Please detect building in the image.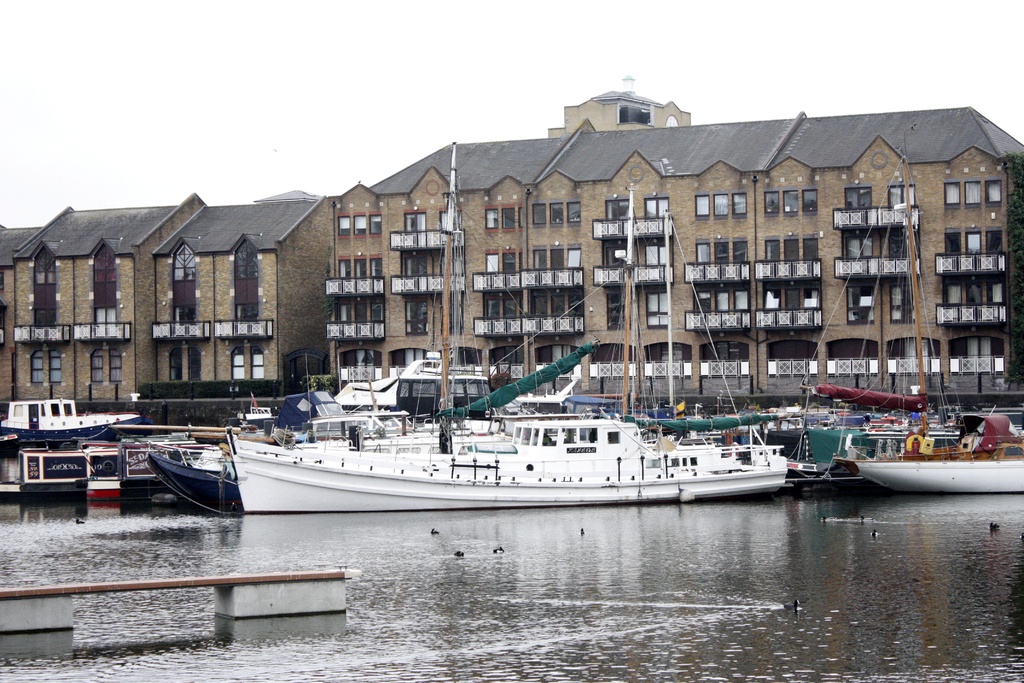
{"left": 0, "top": 204, "right": 73, "bottom": 400}.
